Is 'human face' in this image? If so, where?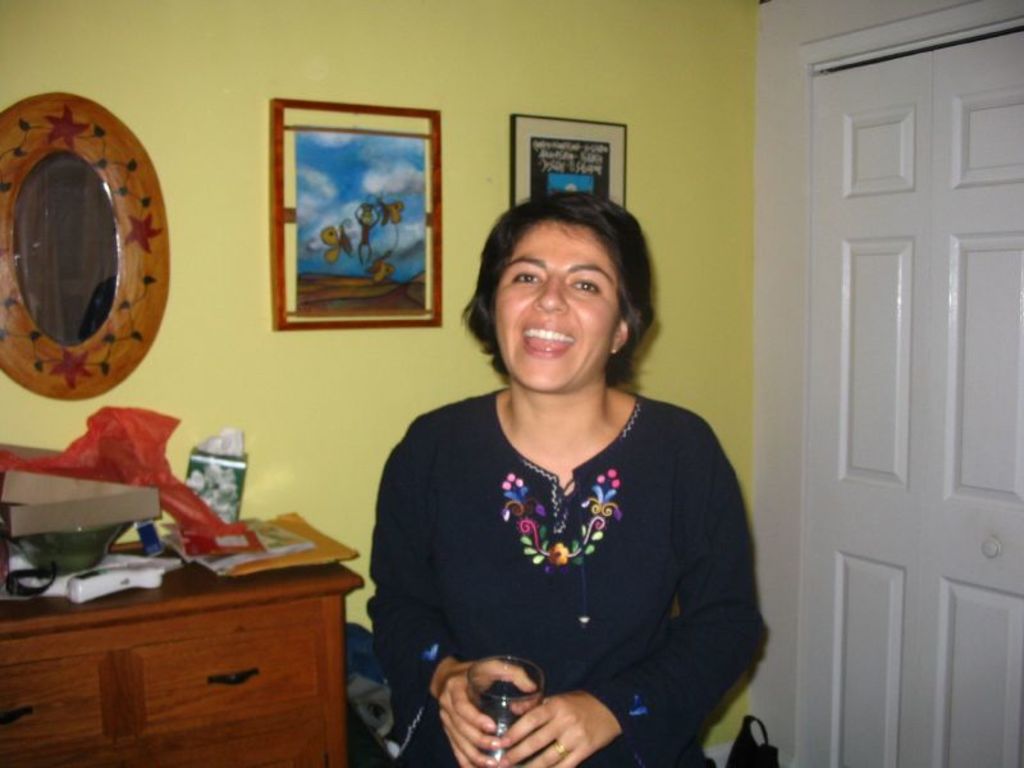
Yes, at (left=492, top=219, right=617, bottom=387).
